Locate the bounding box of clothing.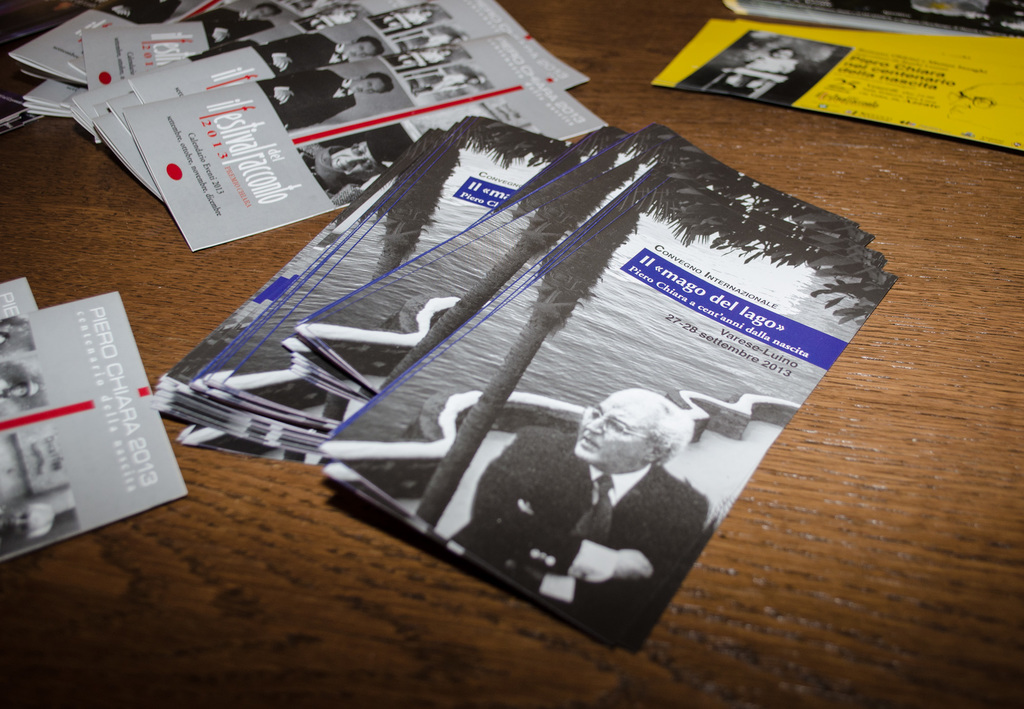
Bounding box: rect(182, 8, 244, 26).
